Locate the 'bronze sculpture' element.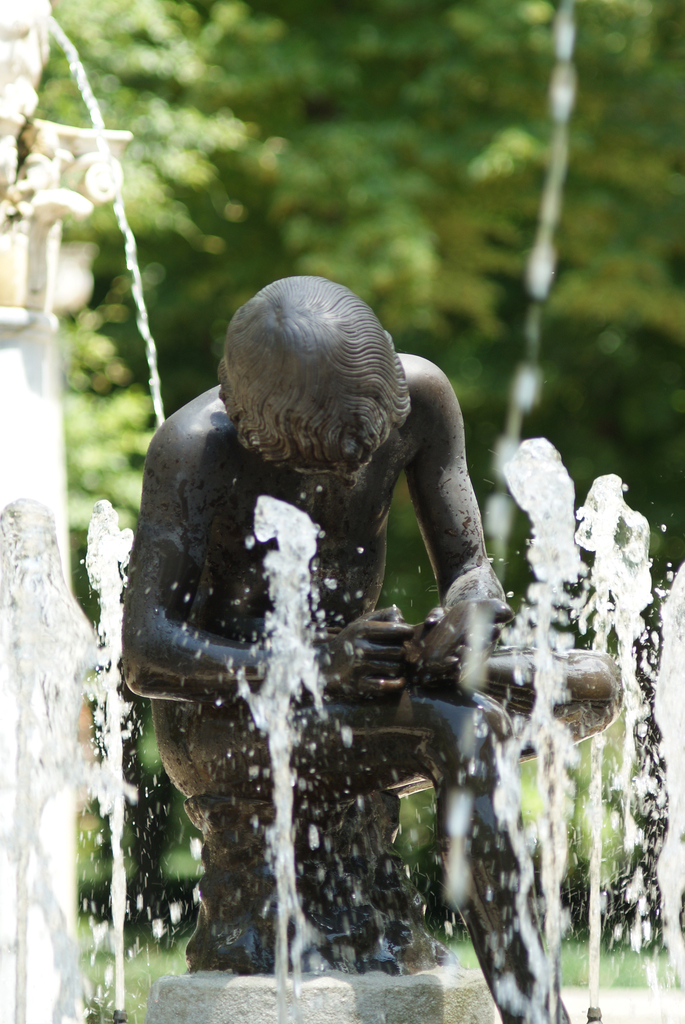
Element bbox: [left=117, top=292, right=547, bottom=989].
